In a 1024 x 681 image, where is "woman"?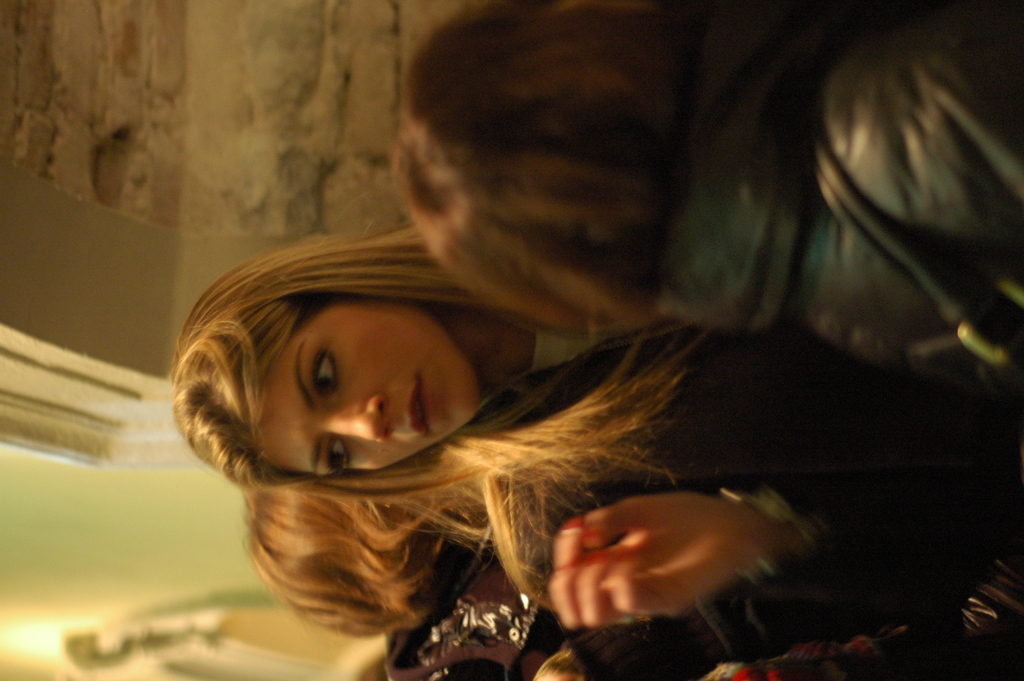
{"x1": 378, "y1": 0, "x2": 1023, "y2": 380}.
